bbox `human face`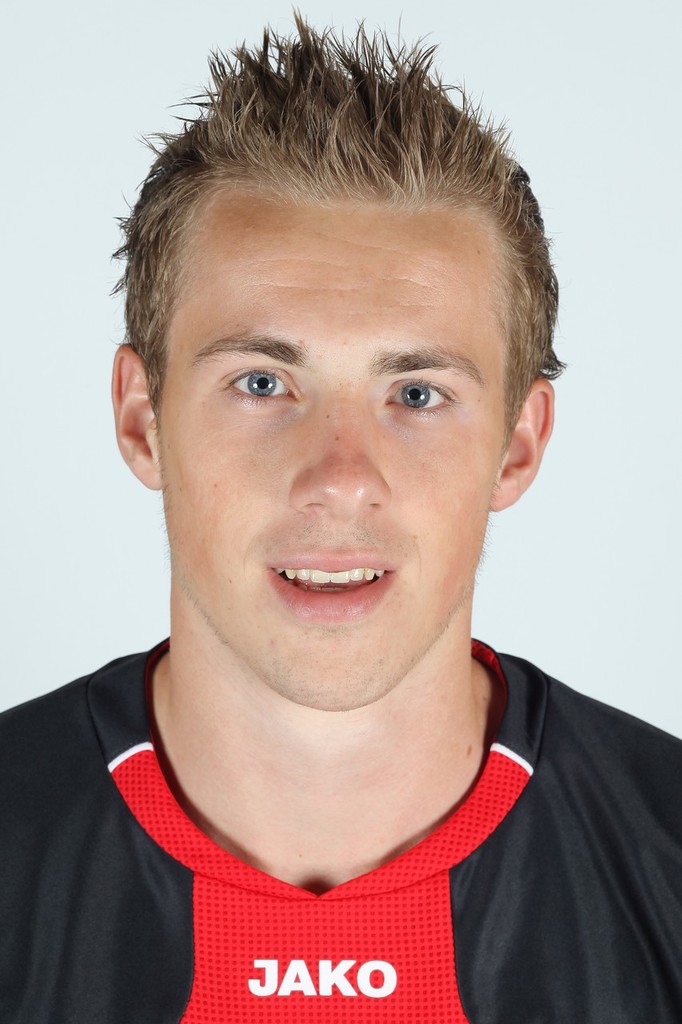
151,202,522,714
